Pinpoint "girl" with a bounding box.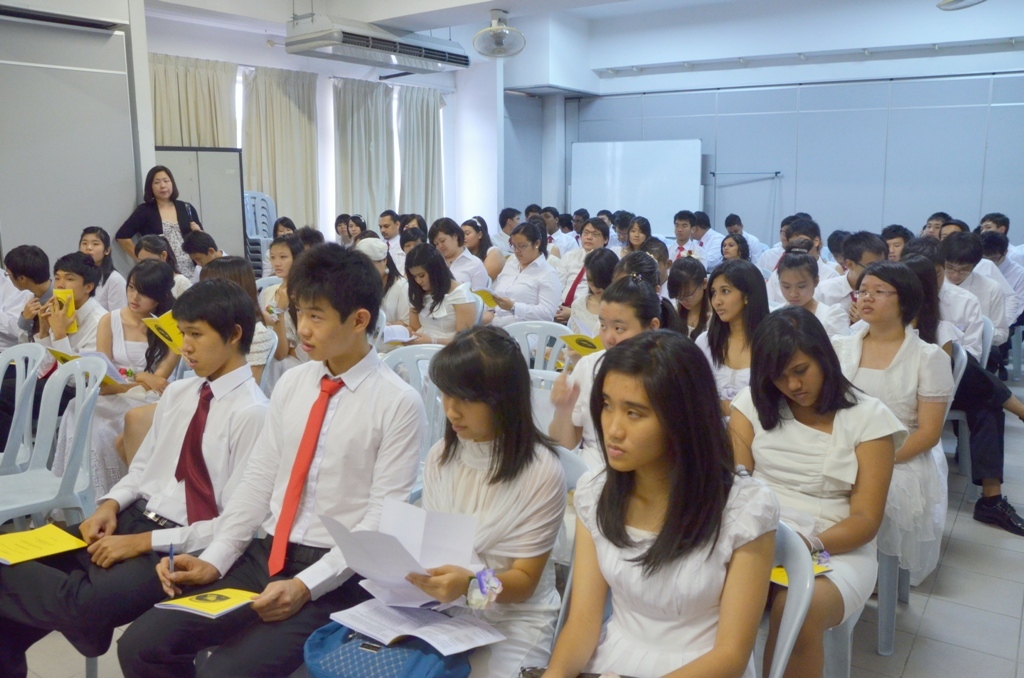
BBox(428, 219, 492, 312).
